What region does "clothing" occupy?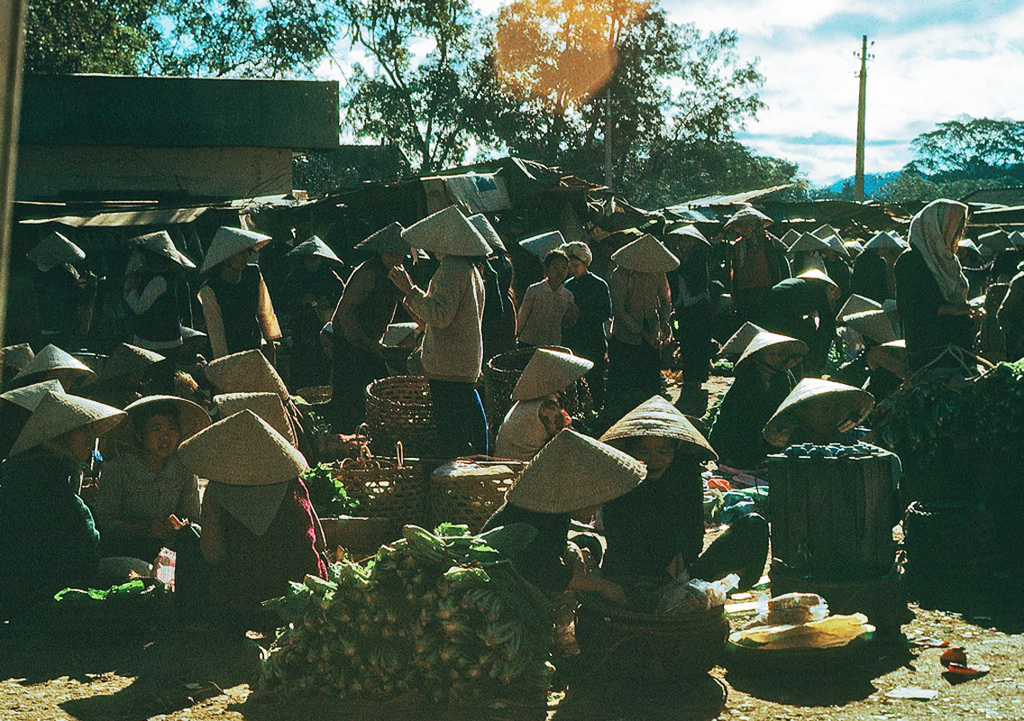
{"left": 515, "top": 268, "right": 577, "bottom": 343}.
